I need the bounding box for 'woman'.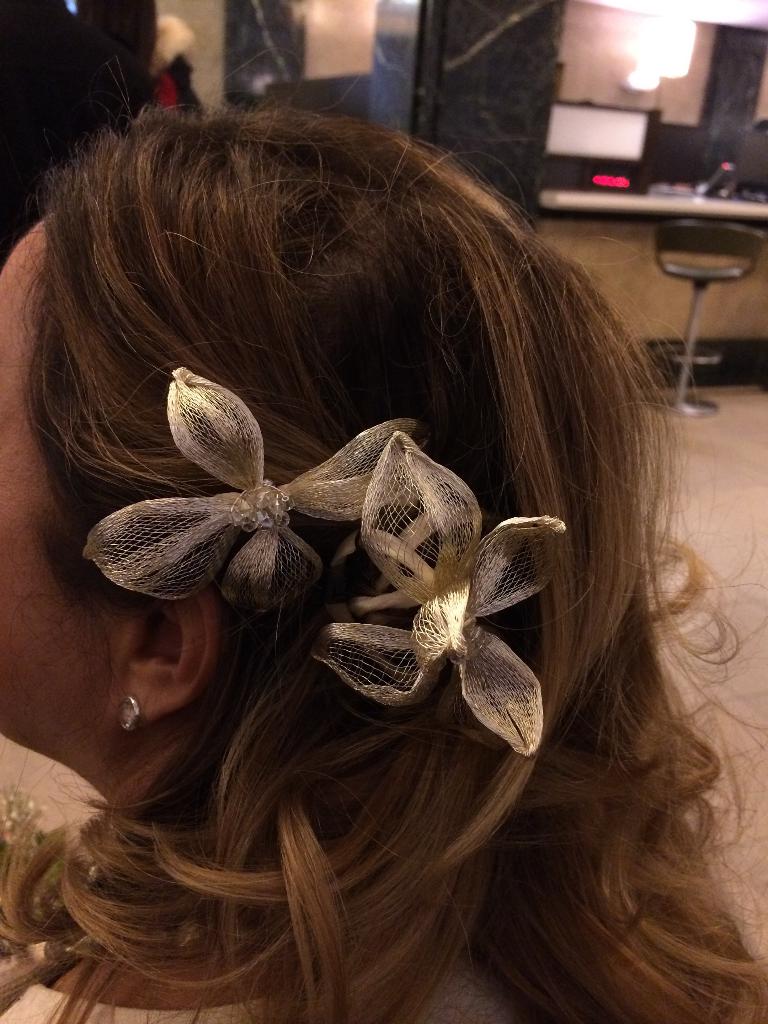
Here it is: left=28, top=86, right=675, bottom=1011.
